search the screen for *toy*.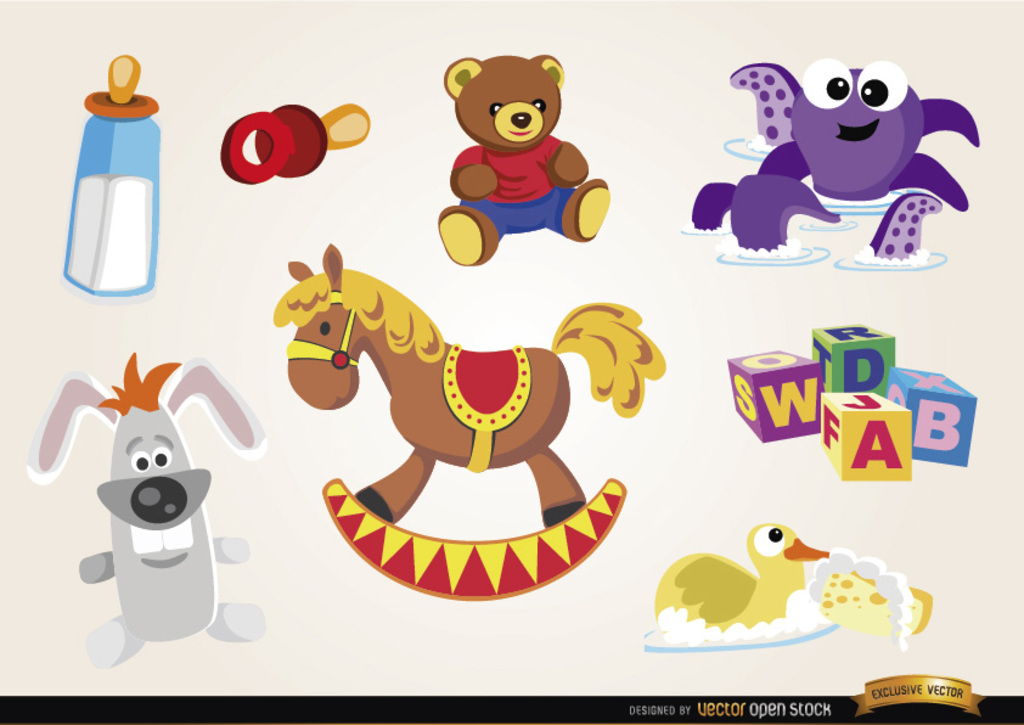
Found at bbox=(24, 354, 263, 664).
